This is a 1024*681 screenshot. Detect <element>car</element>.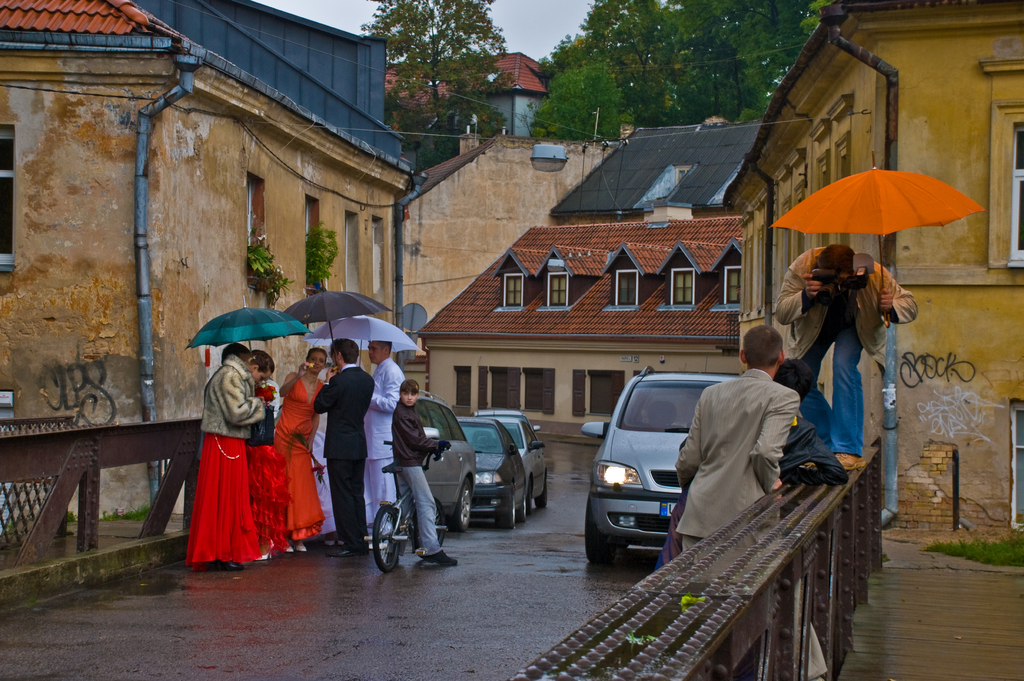
[left=456, top=418, right=529, bottom=534].
